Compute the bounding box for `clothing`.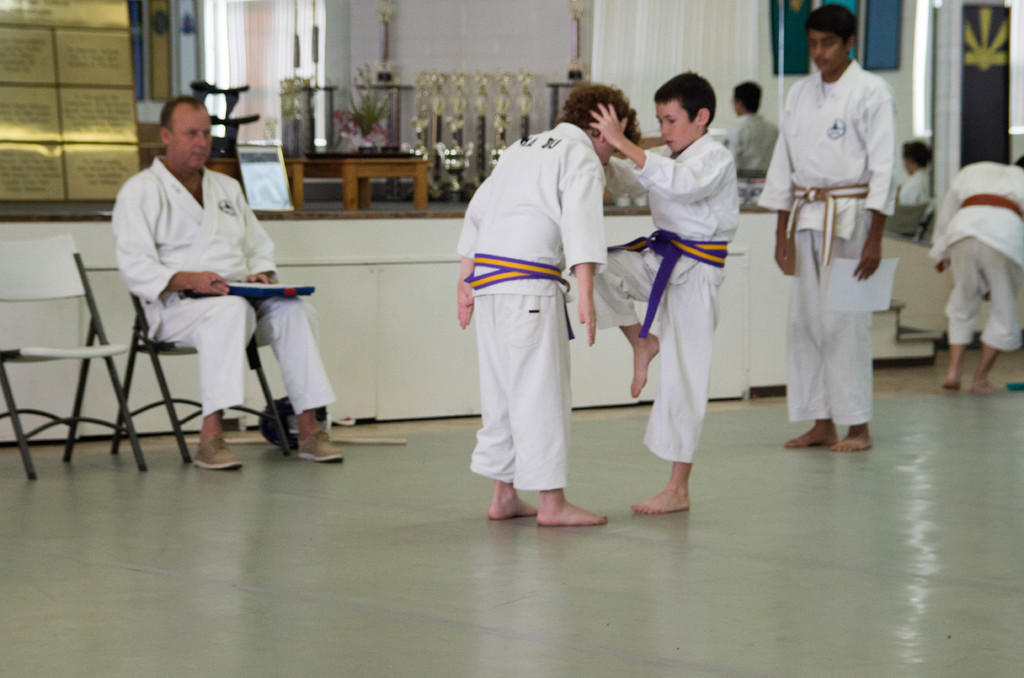
[left=588, top=131, right=740, bottom=465].
